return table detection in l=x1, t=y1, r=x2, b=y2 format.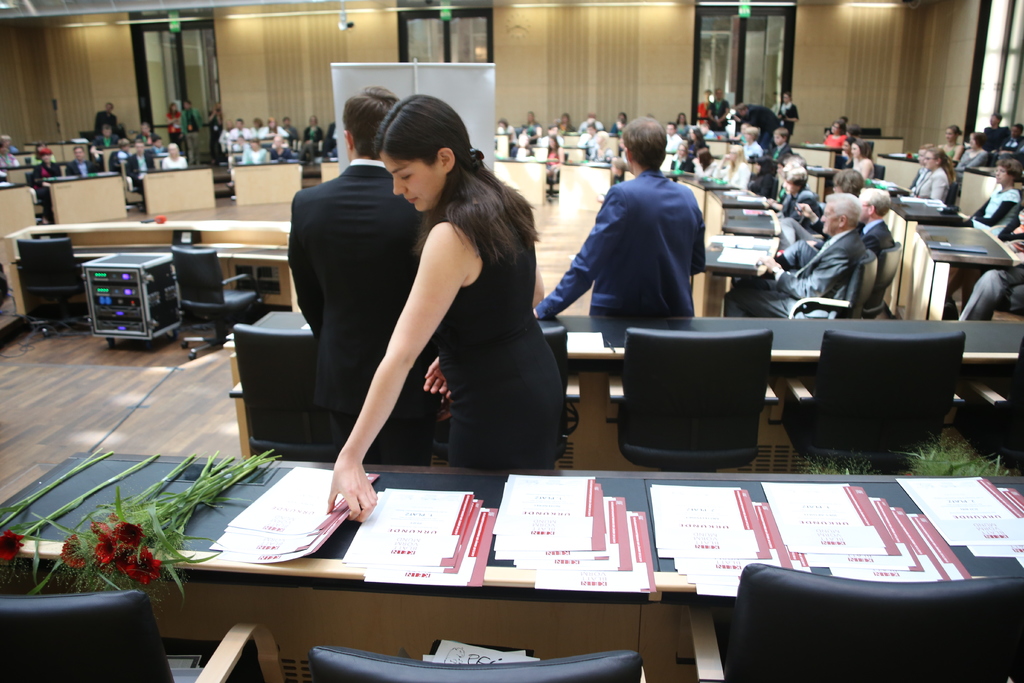
l=96, t=142, r=156, b=172.
